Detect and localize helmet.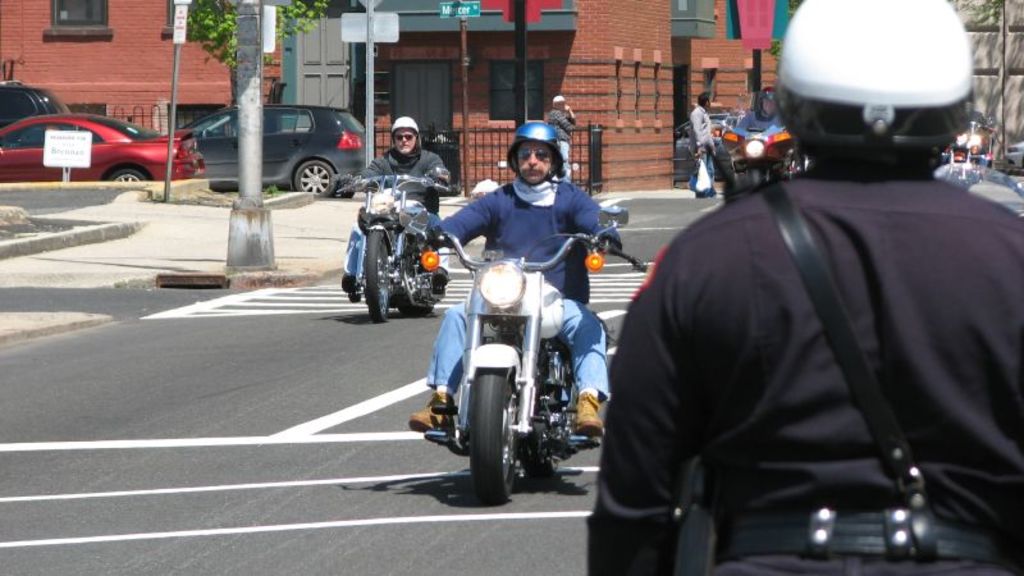
Localized at box=[764, 1, 974, 170].
